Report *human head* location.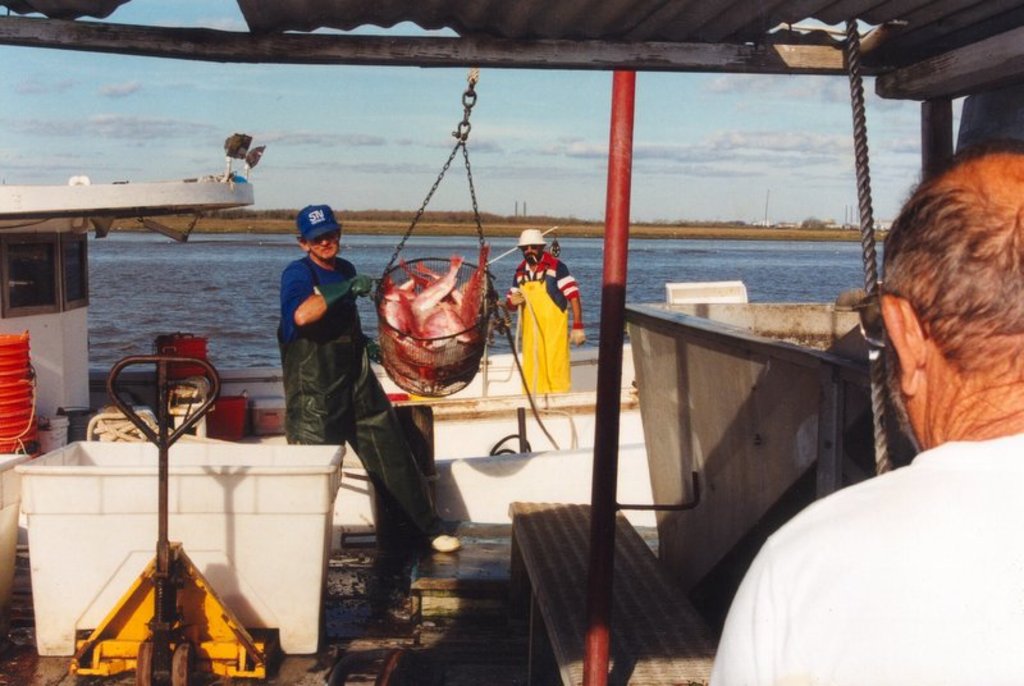
Report: box(511, 228, 549, 267).
